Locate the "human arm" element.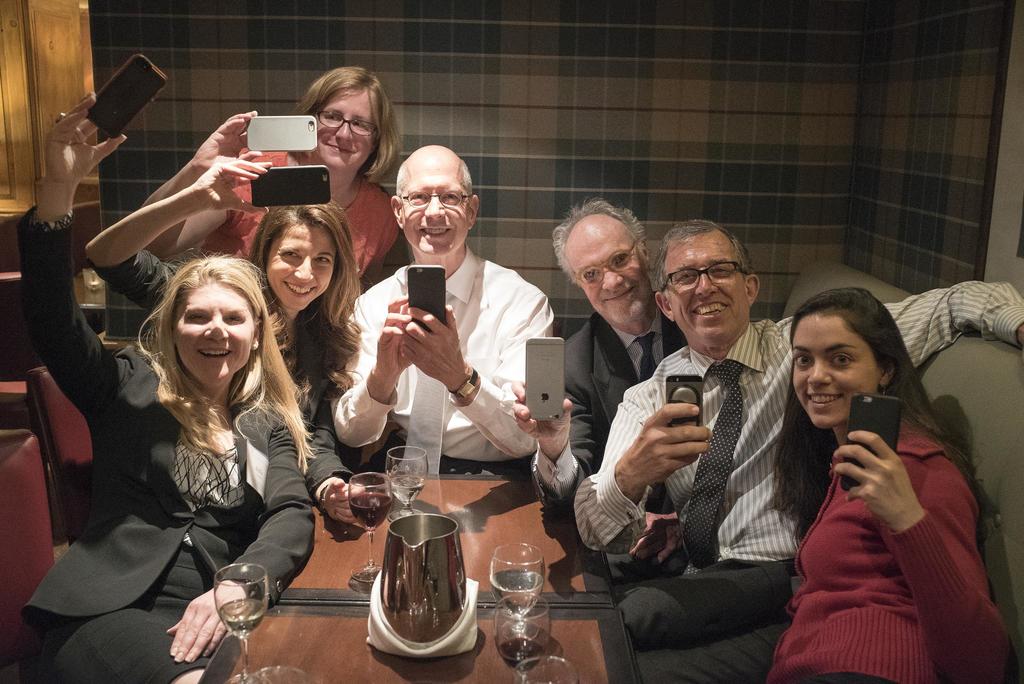
Element bbox: {"left": 159, "top": 410, "right": 316, "bottom": 663}.
